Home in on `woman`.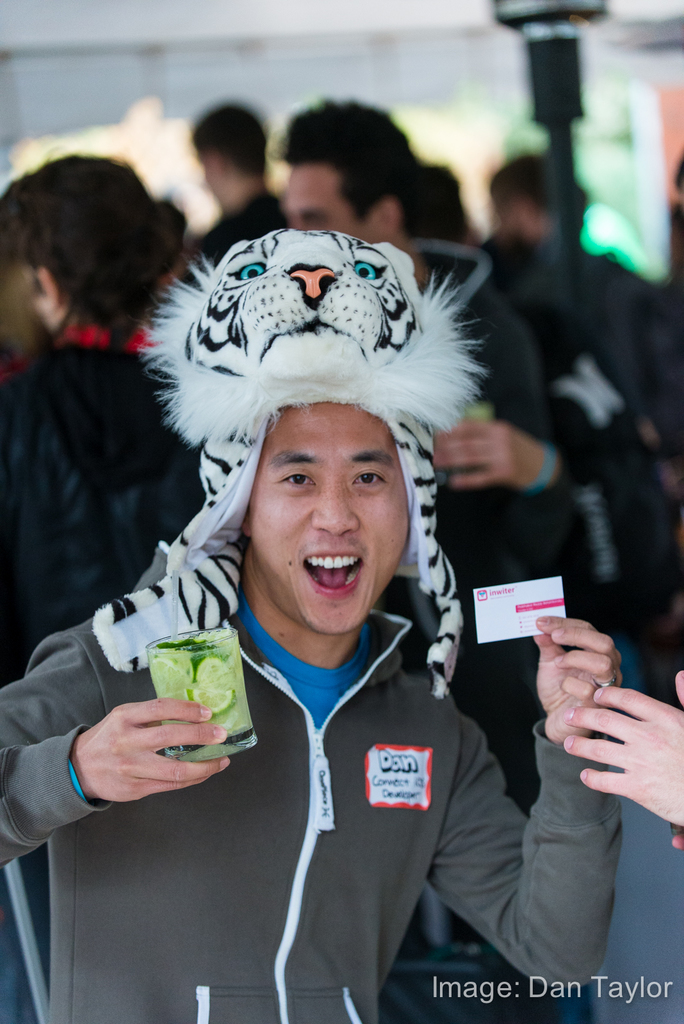
Homed in at locate(0, 148, 203, 686).
